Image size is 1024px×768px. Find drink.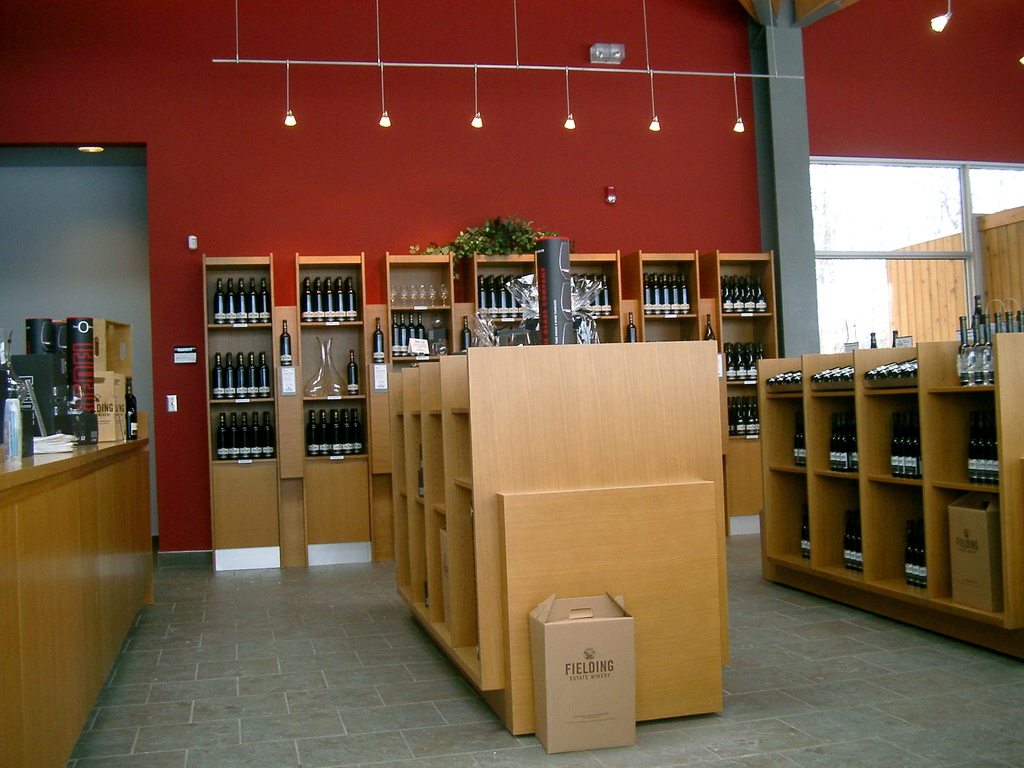
<region>347, 345, 360, 396</region>.
